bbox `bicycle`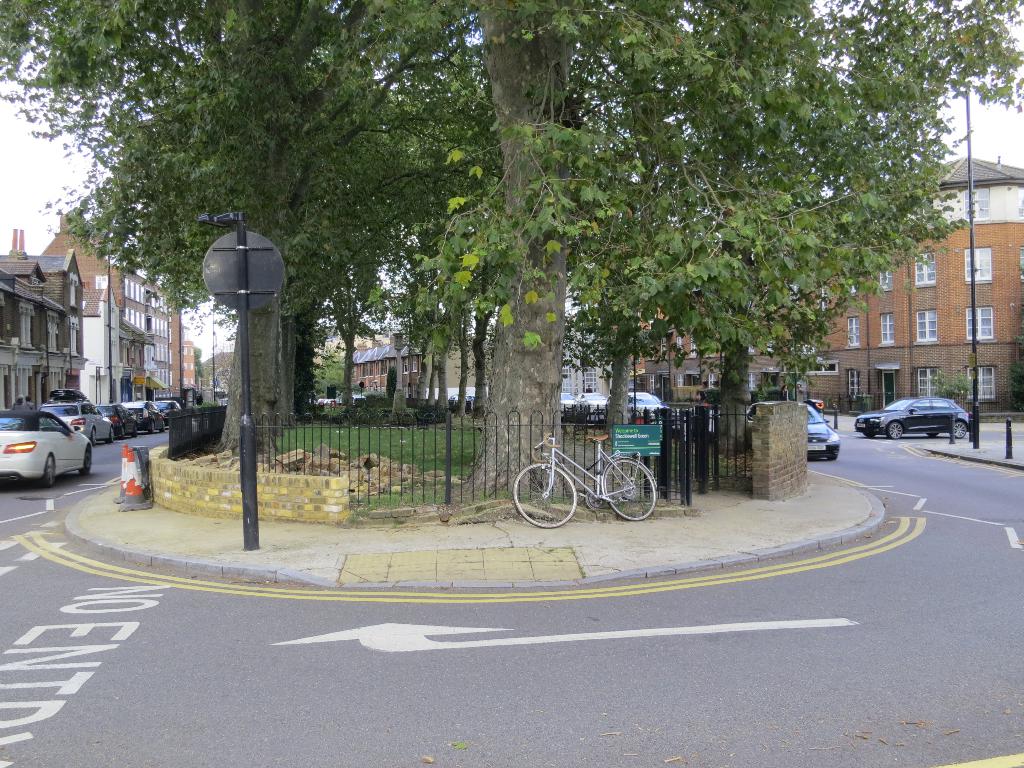
(512, 430, 659, 529)
